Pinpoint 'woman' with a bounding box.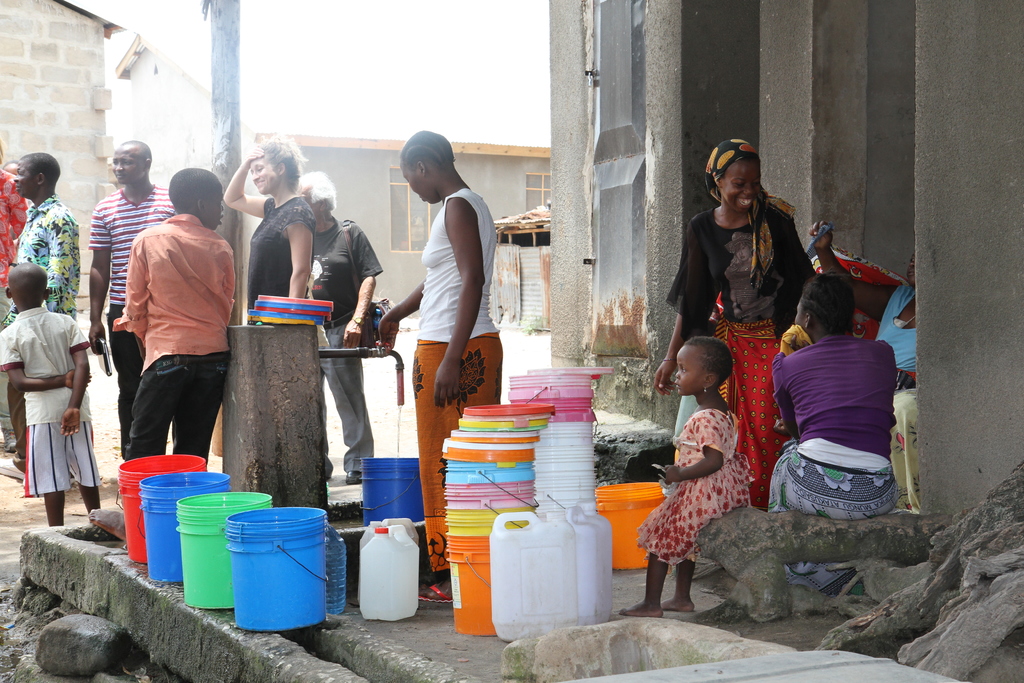
(x1=653, y1=136, x2=813, y2=508).
